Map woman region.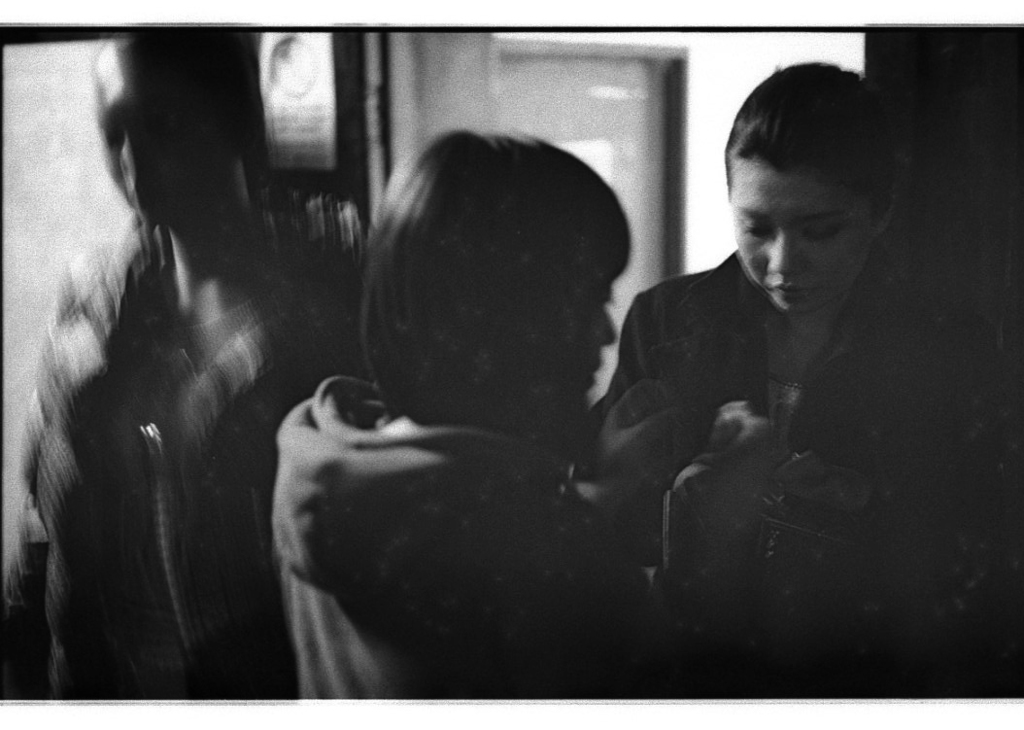
Mapped to (556, 59, 985, 664).
